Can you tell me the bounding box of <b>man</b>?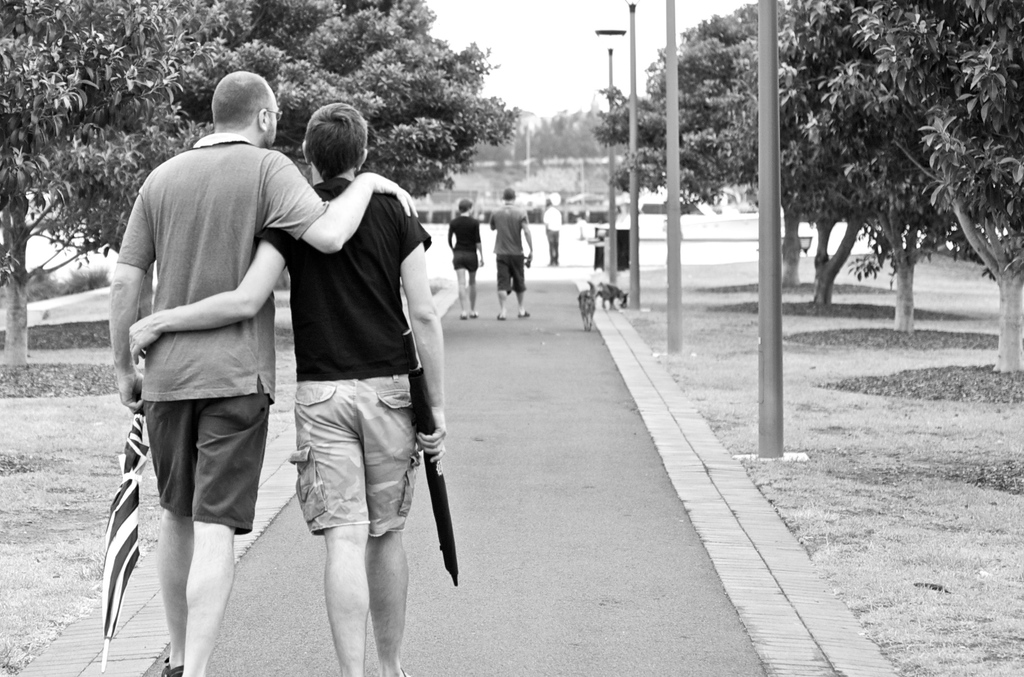
locate(486, 187, 534, 320).
